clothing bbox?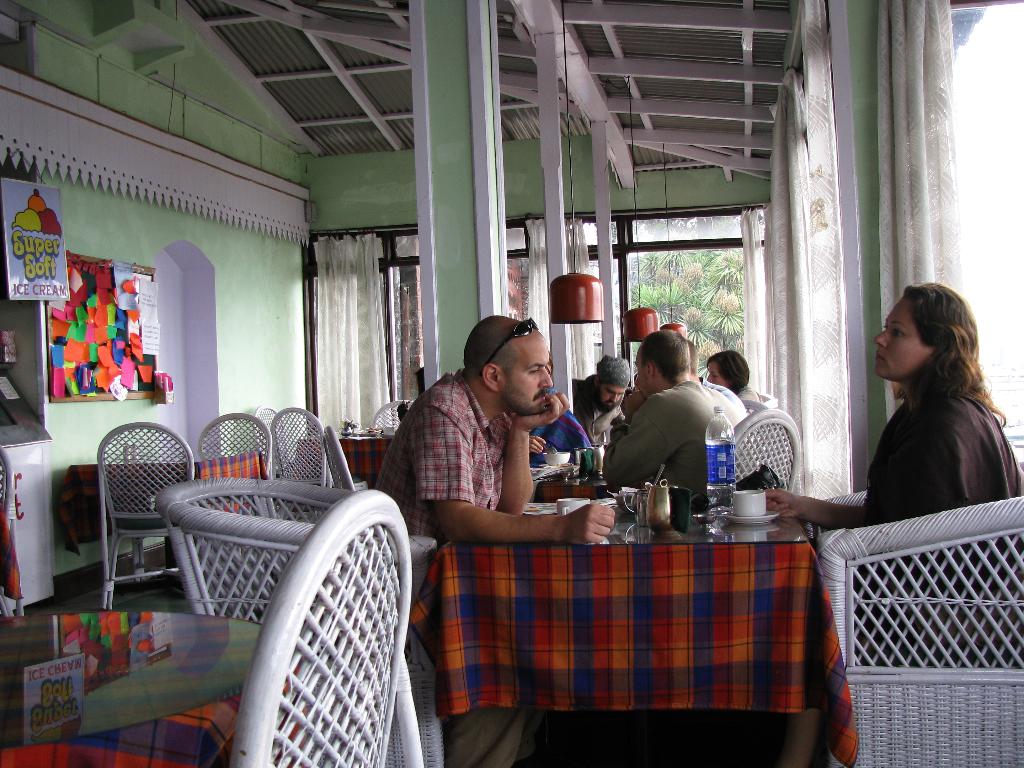
834, 330, 1006, 534
